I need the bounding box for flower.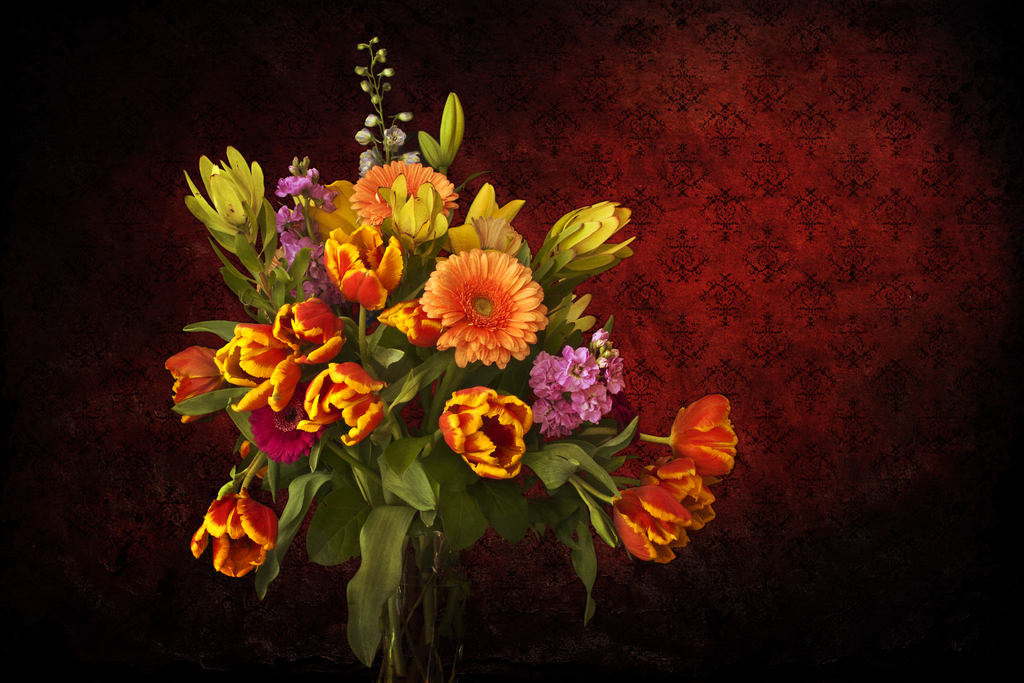
Here it is: [x1=448, y1=181, x2=532, y2=252].
